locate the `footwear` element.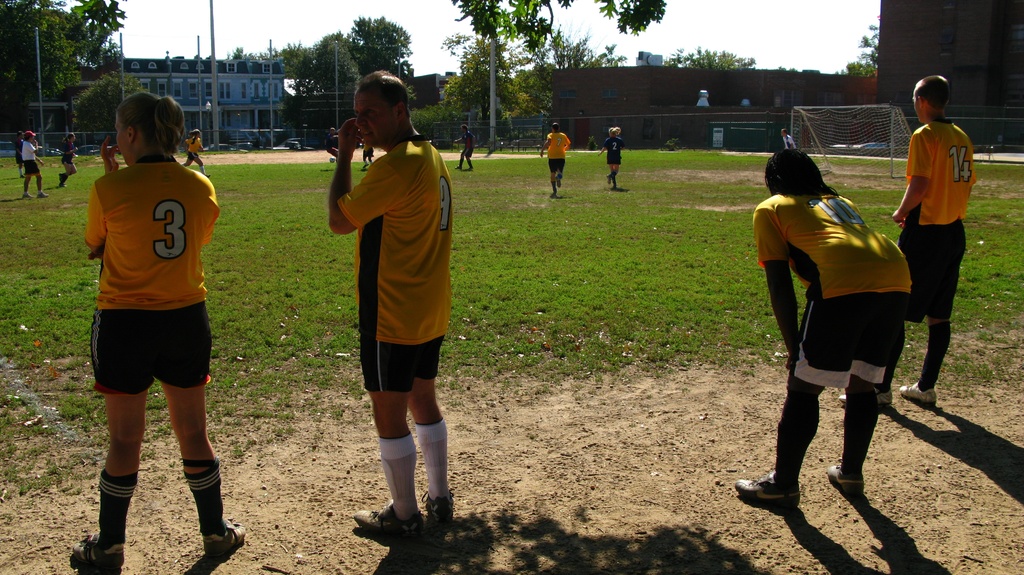
Element bbox: [left=604, top=172, right=611, bottom=185].
